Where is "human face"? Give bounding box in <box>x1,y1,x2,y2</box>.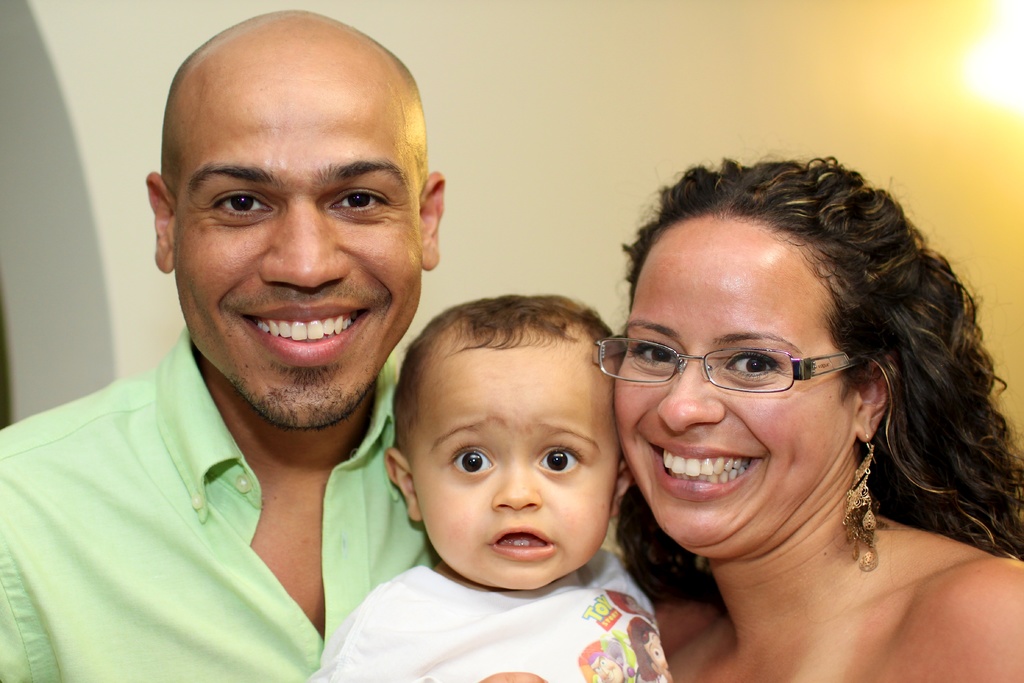
<box>615,218,854,549</box>.
